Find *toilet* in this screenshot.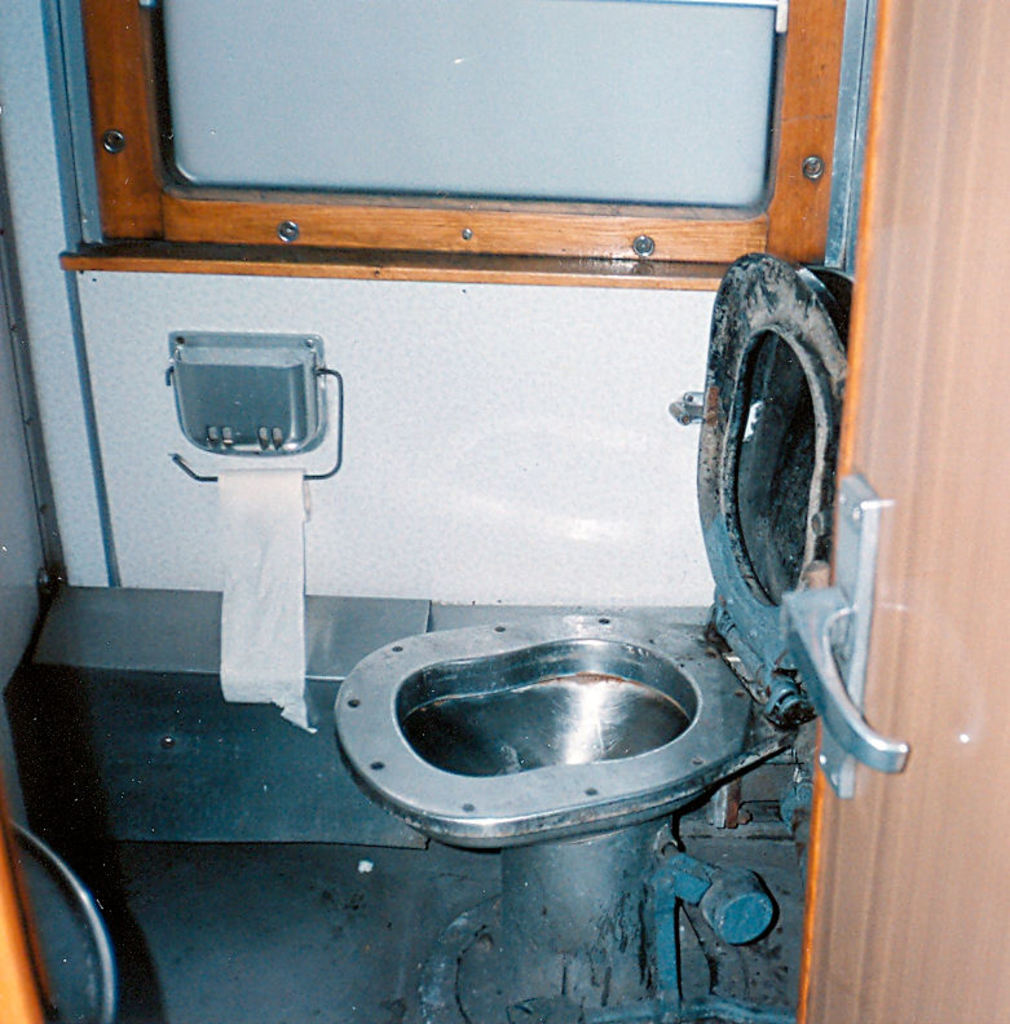
The bounding box for *toilet* is x1=314 y1=243 x2=854 y2=1023.
